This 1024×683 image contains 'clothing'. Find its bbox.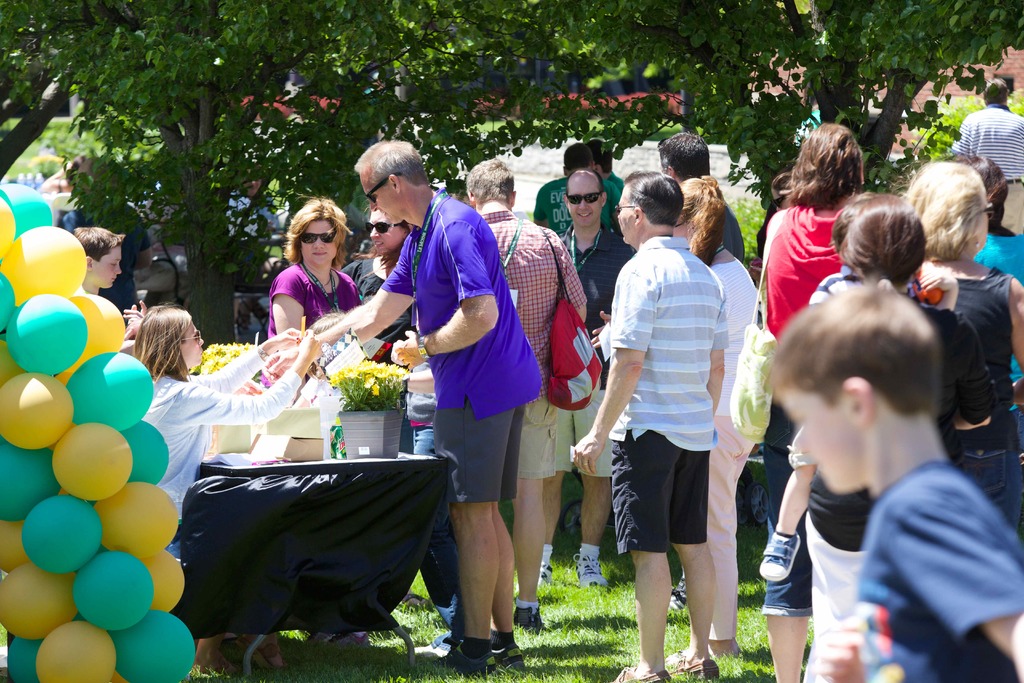
left=573, top=233, right=621, bottom=383.
